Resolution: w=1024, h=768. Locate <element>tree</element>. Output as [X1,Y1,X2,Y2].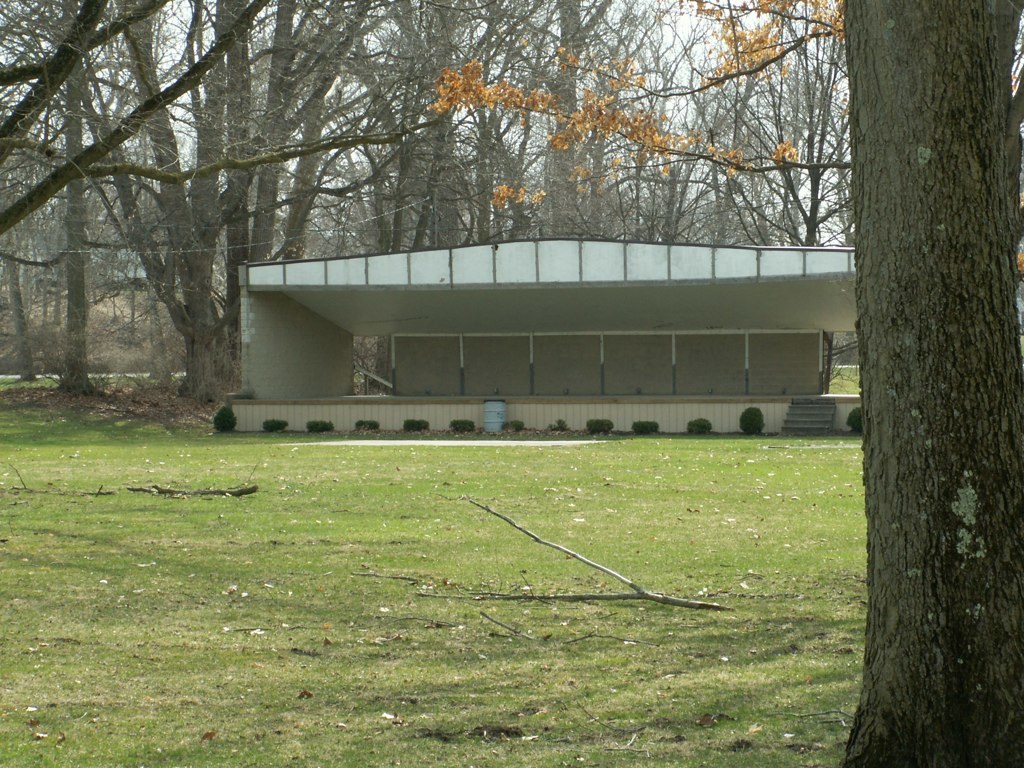
[424,0,1023,767].
